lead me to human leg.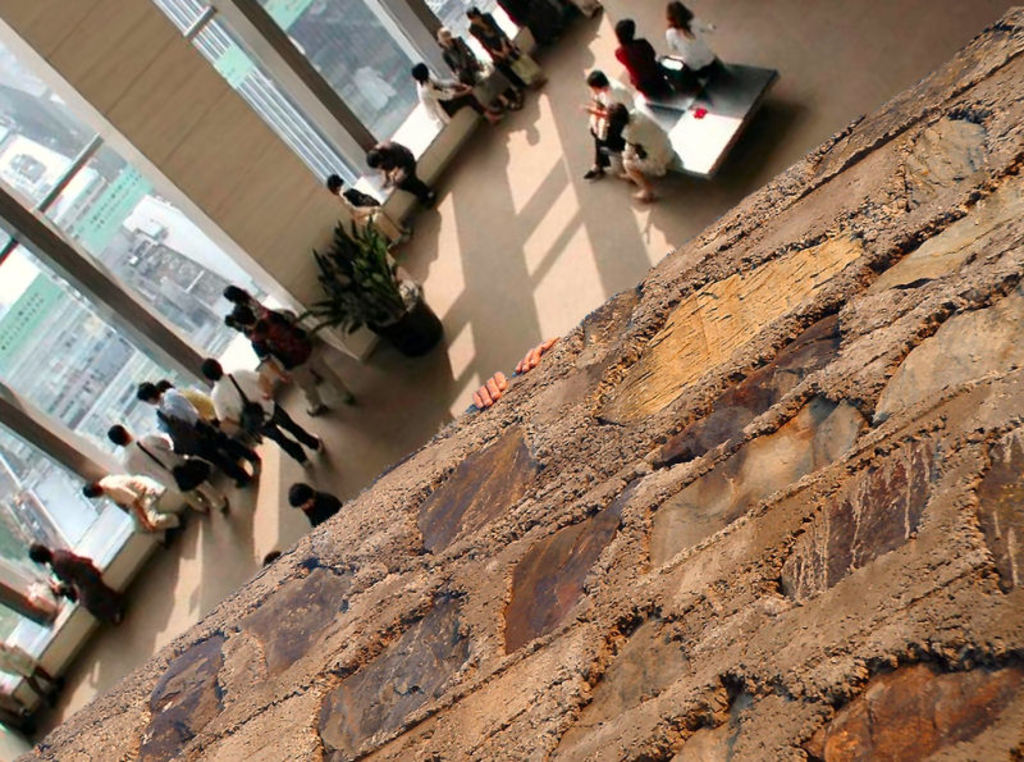
Lead to bbox(621, 159, 655, 204).
